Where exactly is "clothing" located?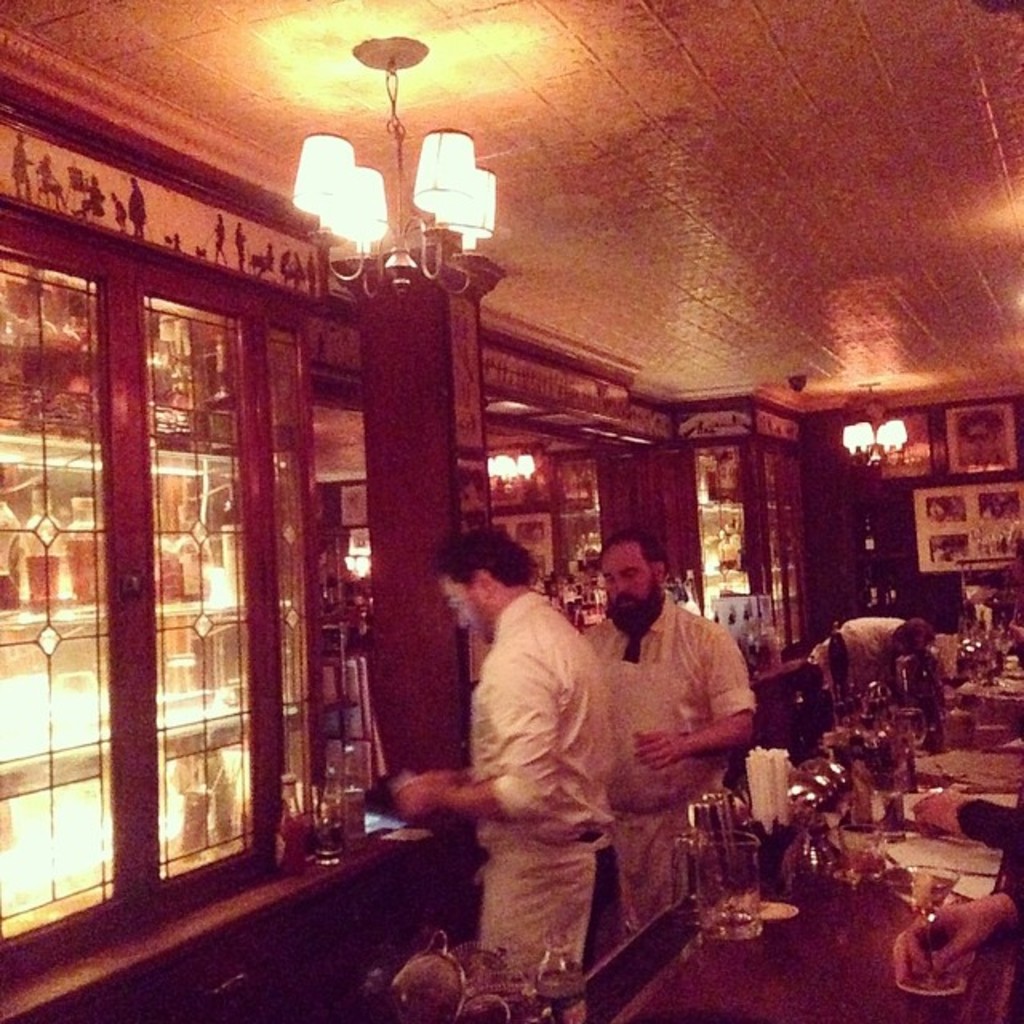
Its bounding box is crop(952, 794, 1022, 920).
